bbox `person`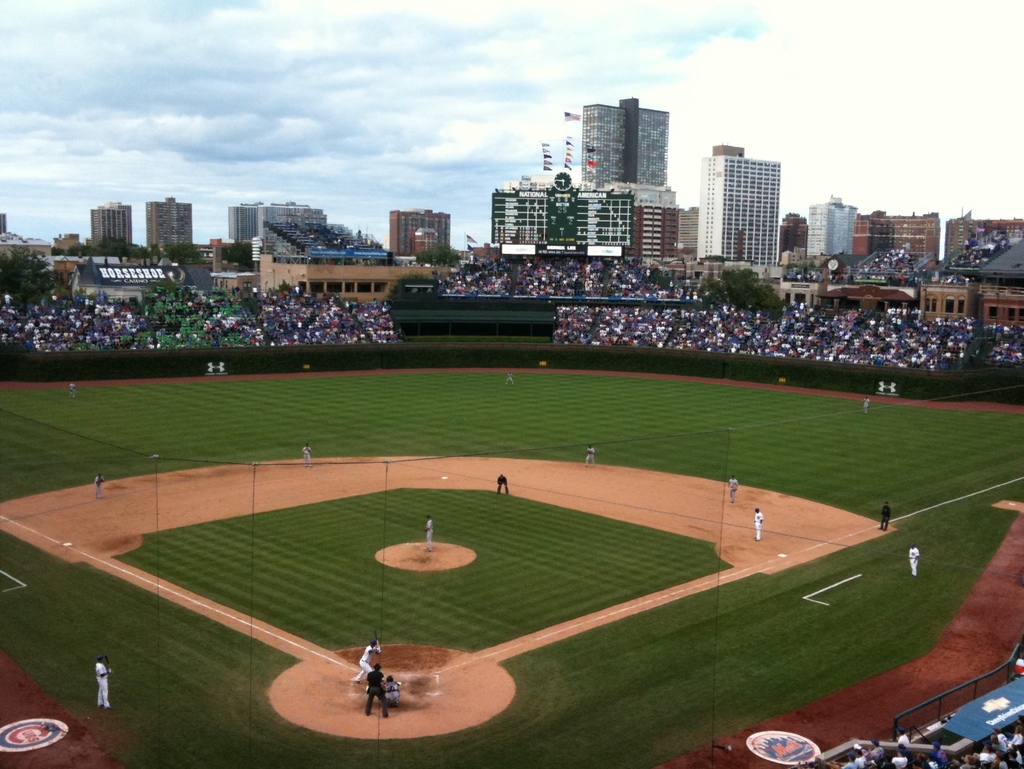
497, 475, 507, 495
